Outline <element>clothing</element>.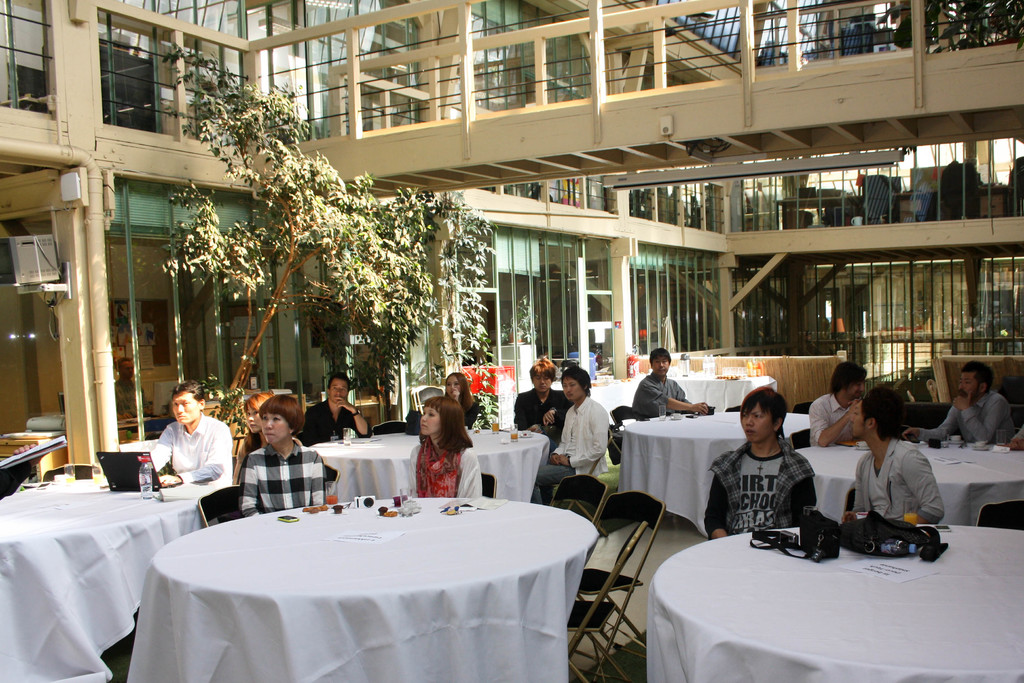
Outline: pyautogui.locateOnScreen(807, 391, 856, 448).
